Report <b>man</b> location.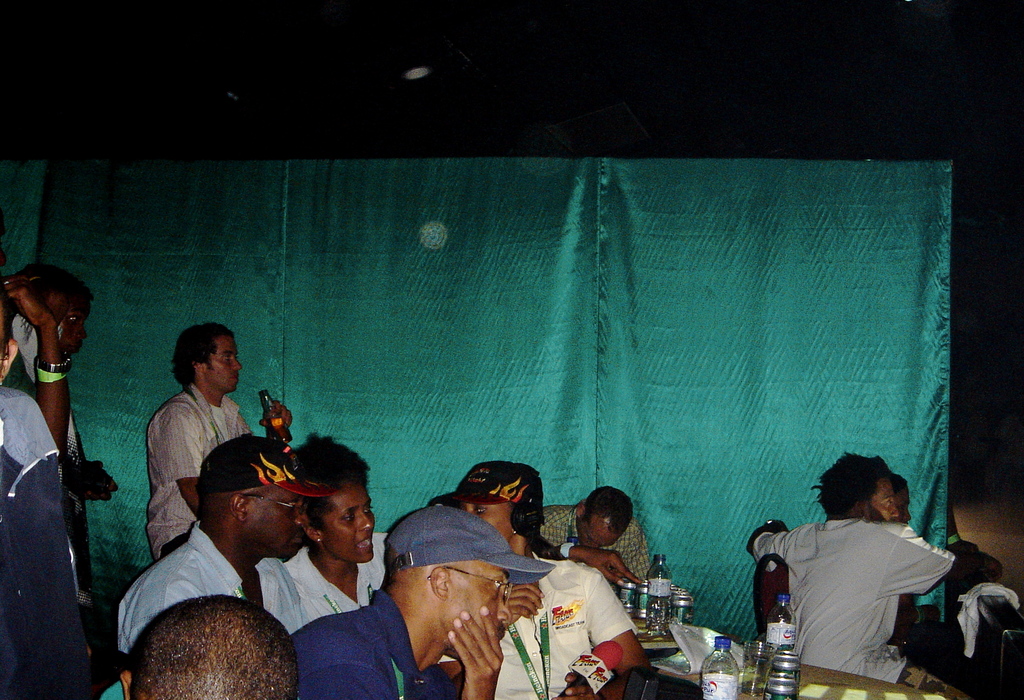
Report: 286/509/551/699.
